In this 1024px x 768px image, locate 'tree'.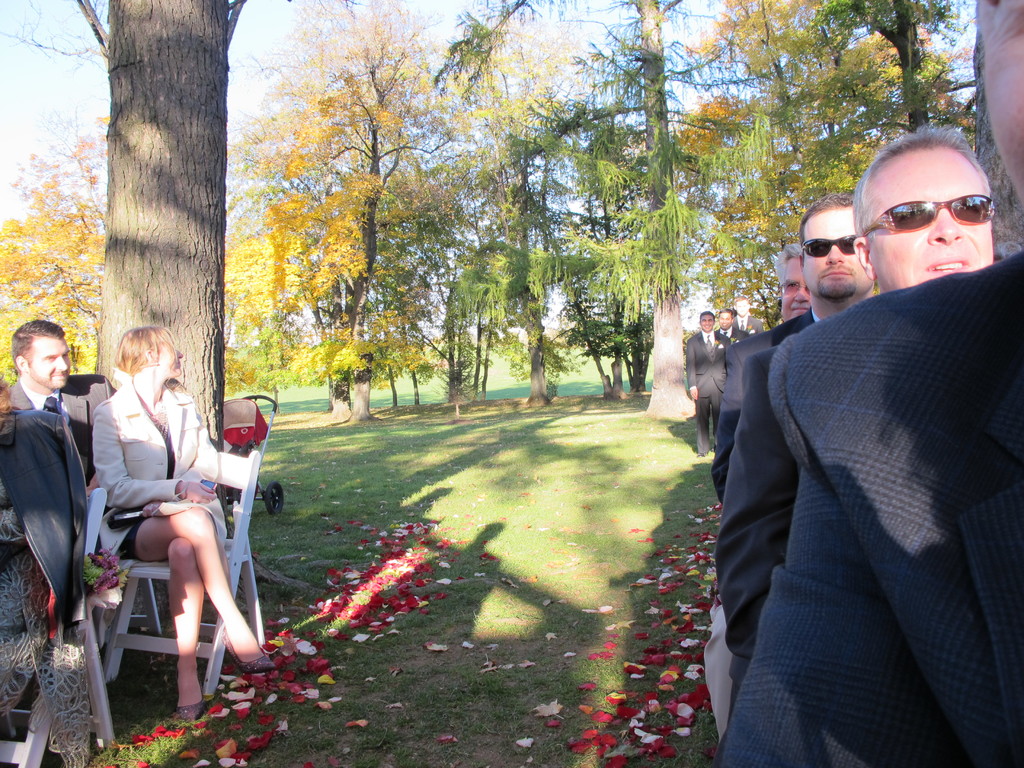
Bounding box: [0,0,252,468].
